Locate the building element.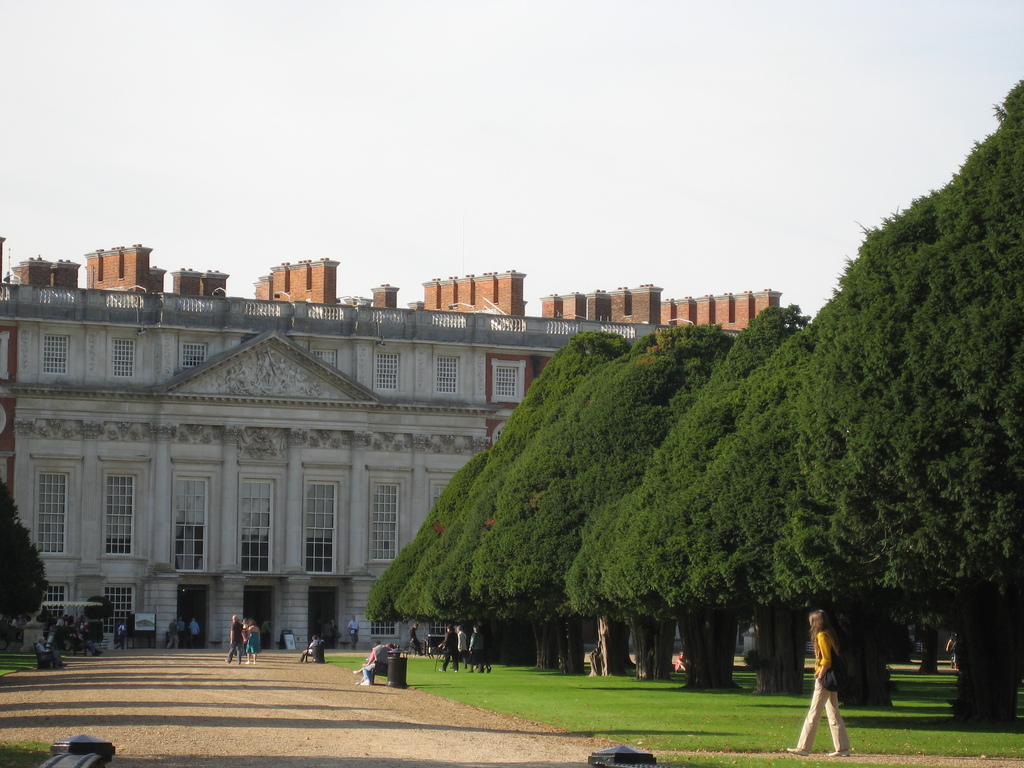
Element bbox: [0, 241, 787, 650].
